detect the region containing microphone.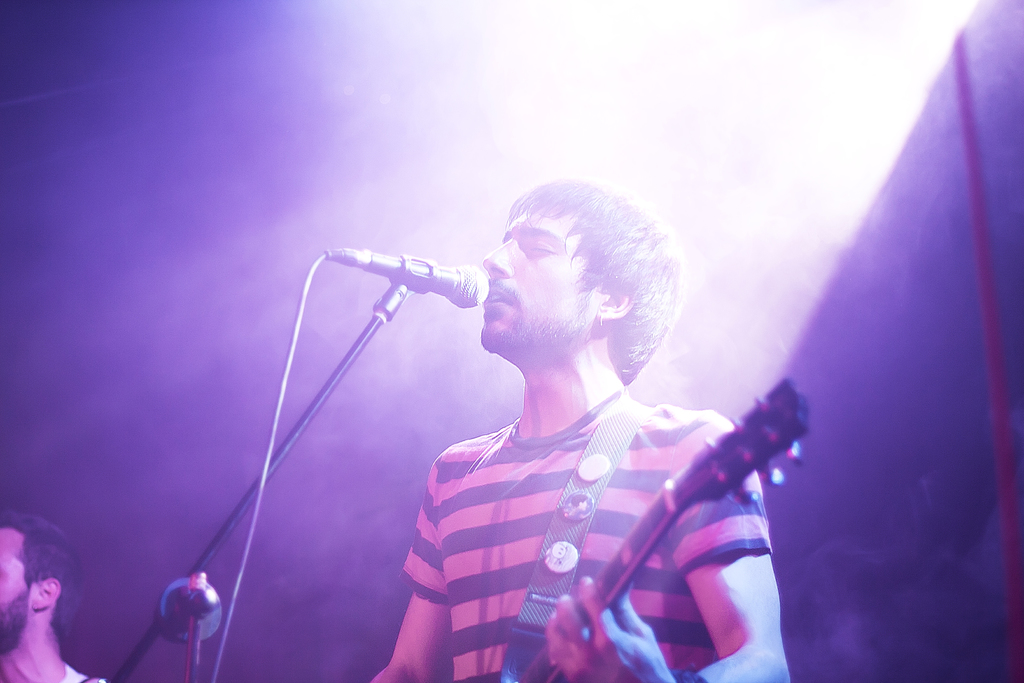
365:258:497:313.
